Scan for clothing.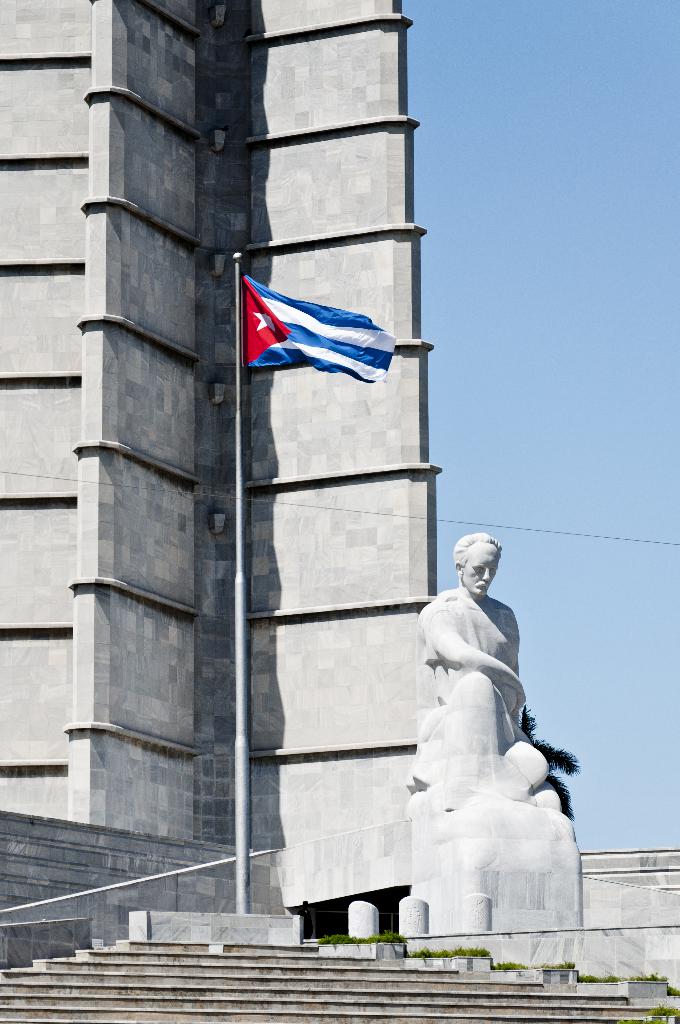
Scan result: bbox(410, 567, 549, 839).
